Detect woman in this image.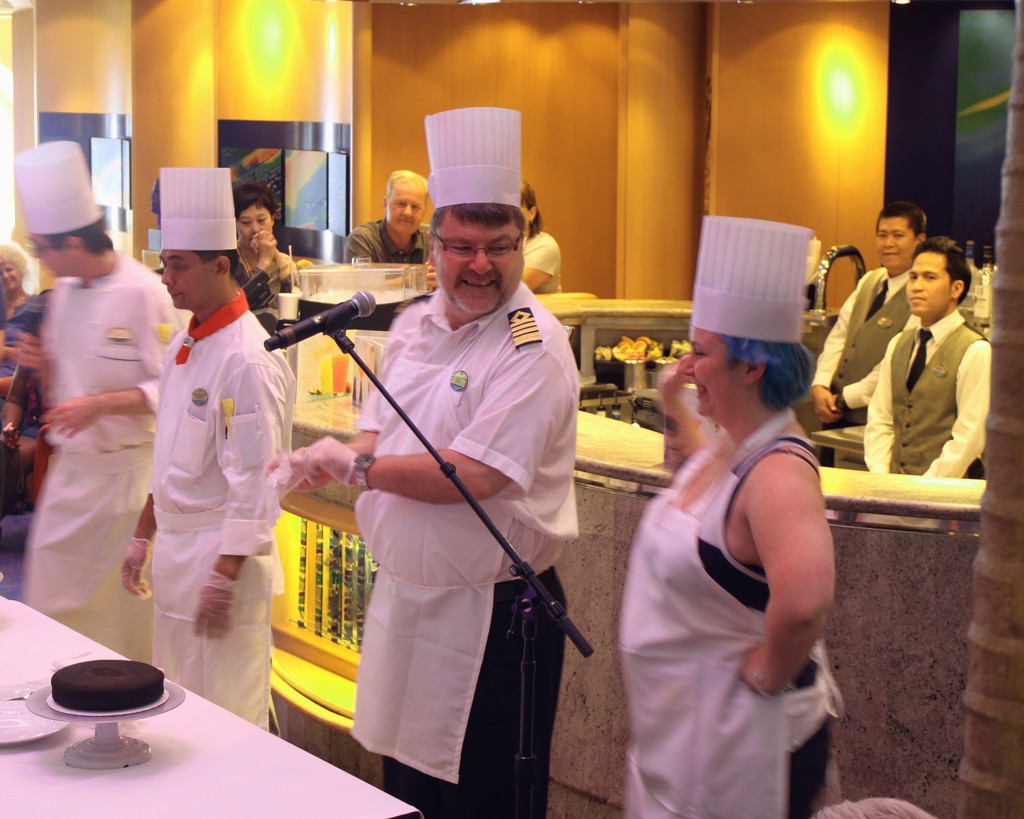
Detection: (235,181,299,334).
